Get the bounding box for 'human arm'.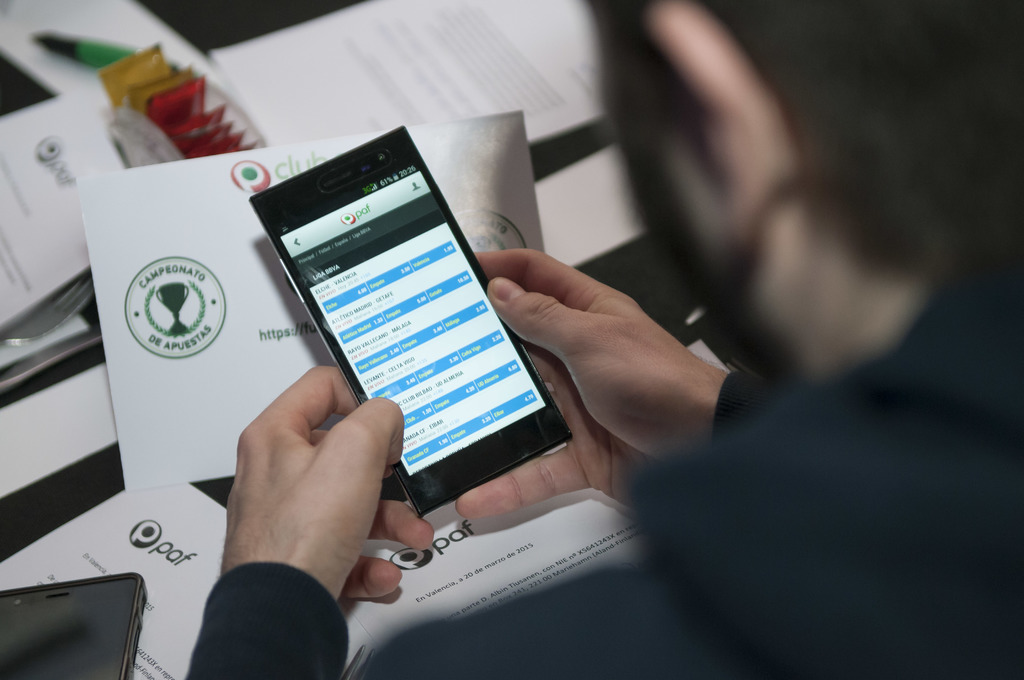
BBox(451, 250, 728, 515).
